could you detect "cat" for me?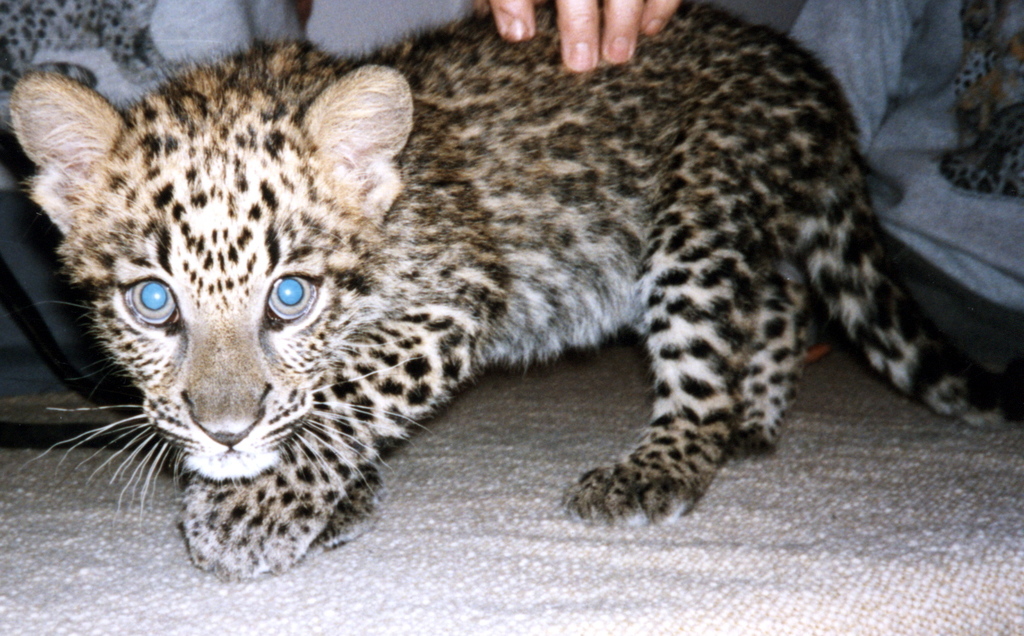
Detection result: (x1=3, y1=2, x2=1016, y2=585).
